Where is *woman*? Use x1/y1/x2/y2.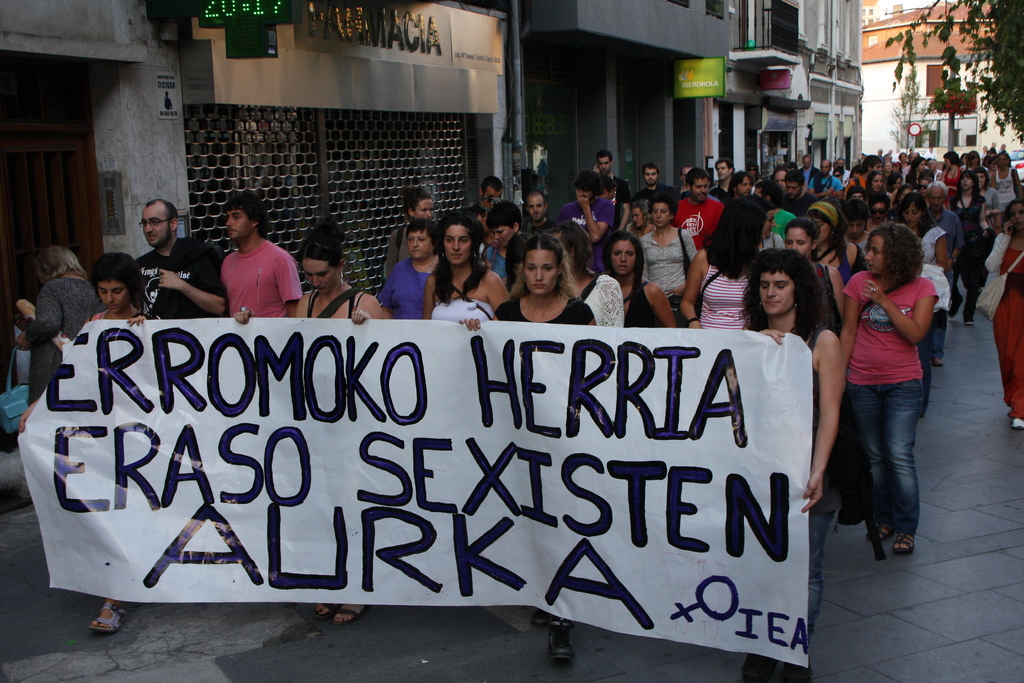
598/232/685/338.
